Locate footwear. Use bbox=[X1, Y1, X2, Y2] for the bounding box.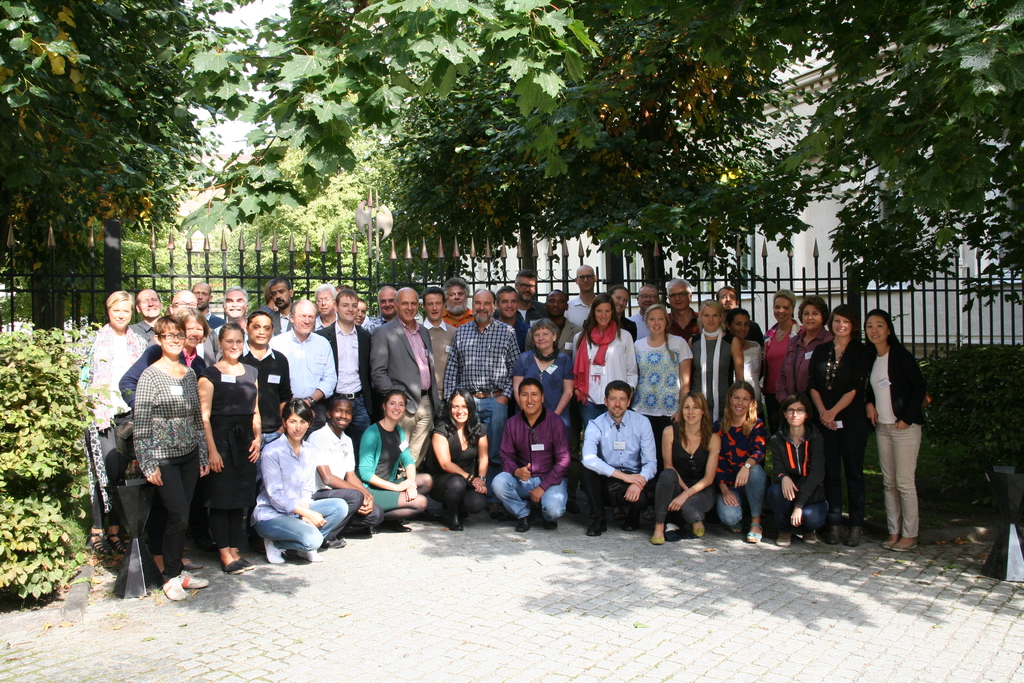
bbox=[893, 541, 920, 554].
